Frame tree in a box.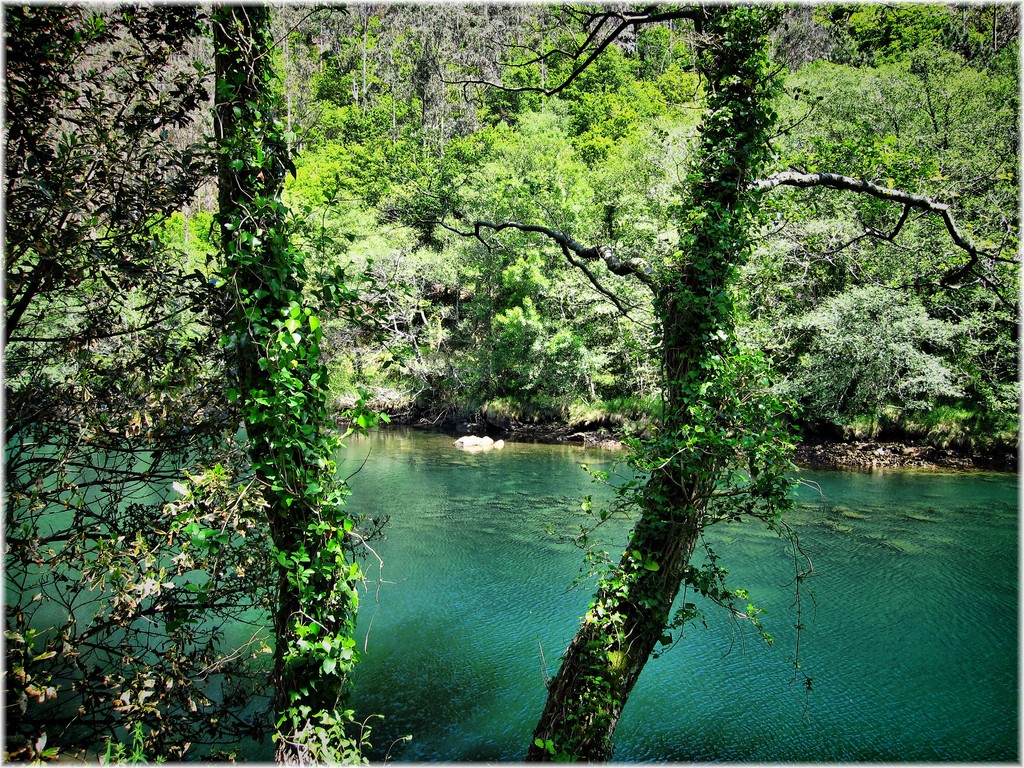
<bbox>541, 48, 861, 757</bbox>.
